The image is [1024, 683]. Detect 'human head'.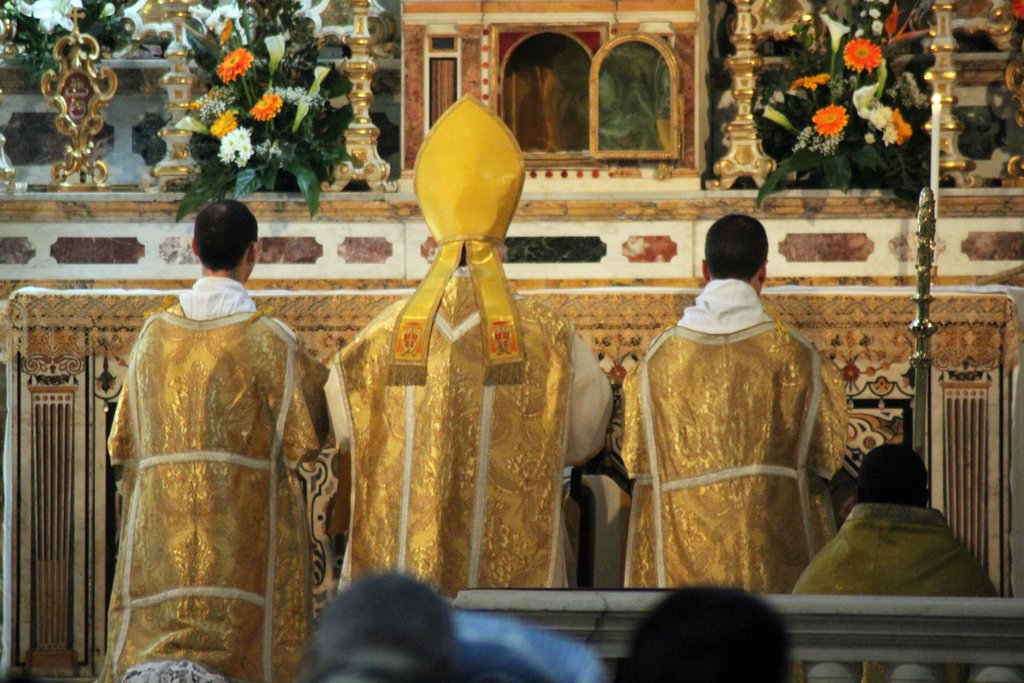
Detection: <bbox>614, 591, 811, 682</bbox>.
